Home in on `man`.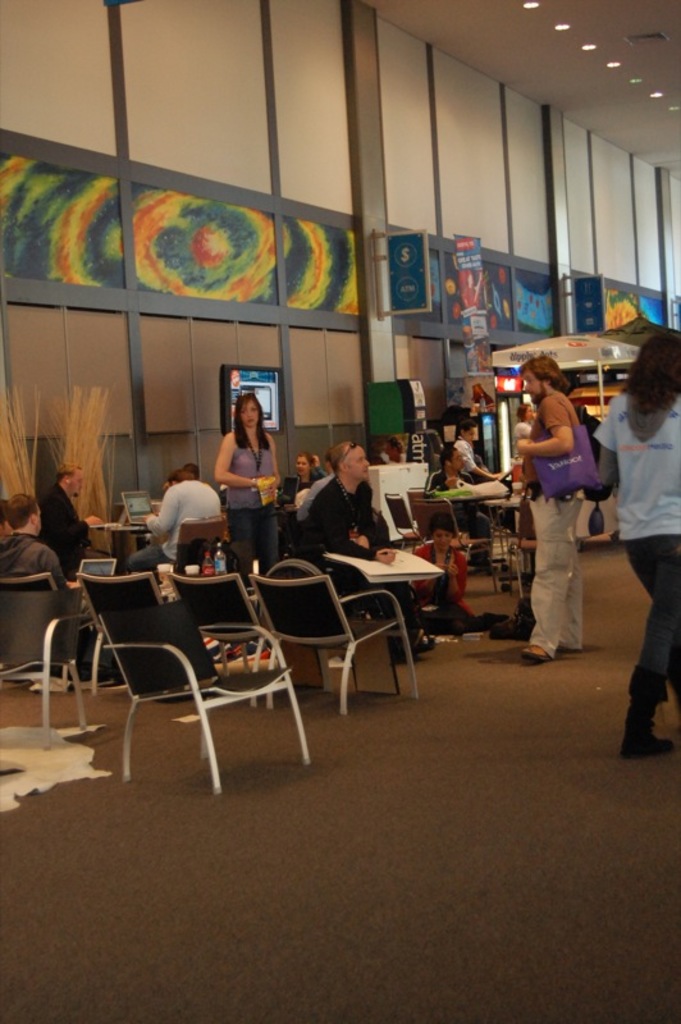
Homed in at region(308, 440, 438, 660).
